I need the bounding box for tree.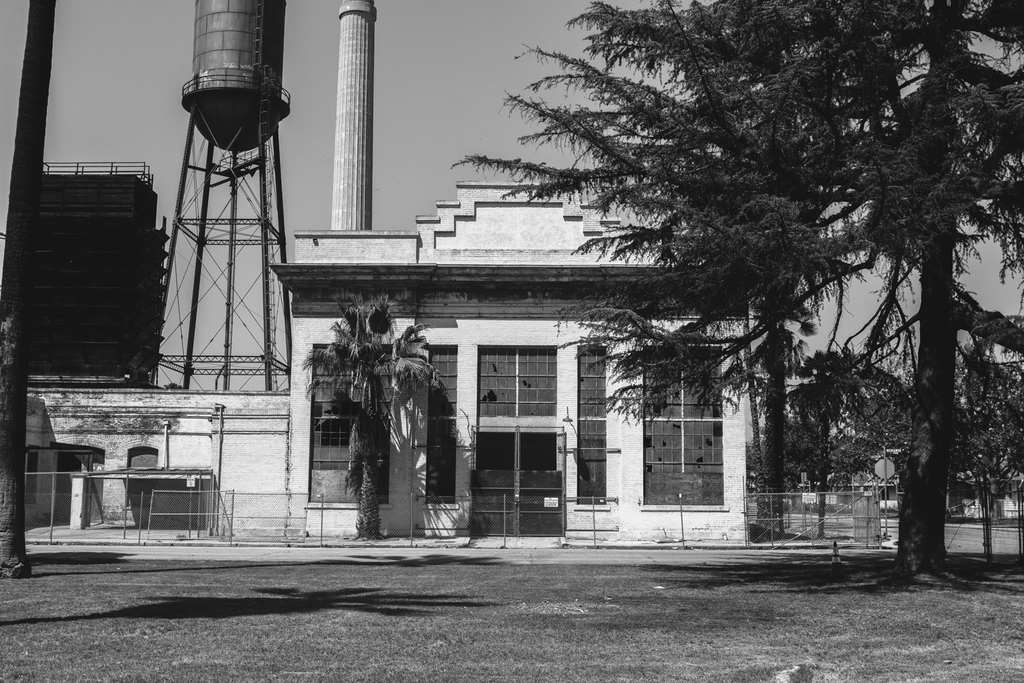
Here it is: left=0, top=0, right=54, bottom=582.
